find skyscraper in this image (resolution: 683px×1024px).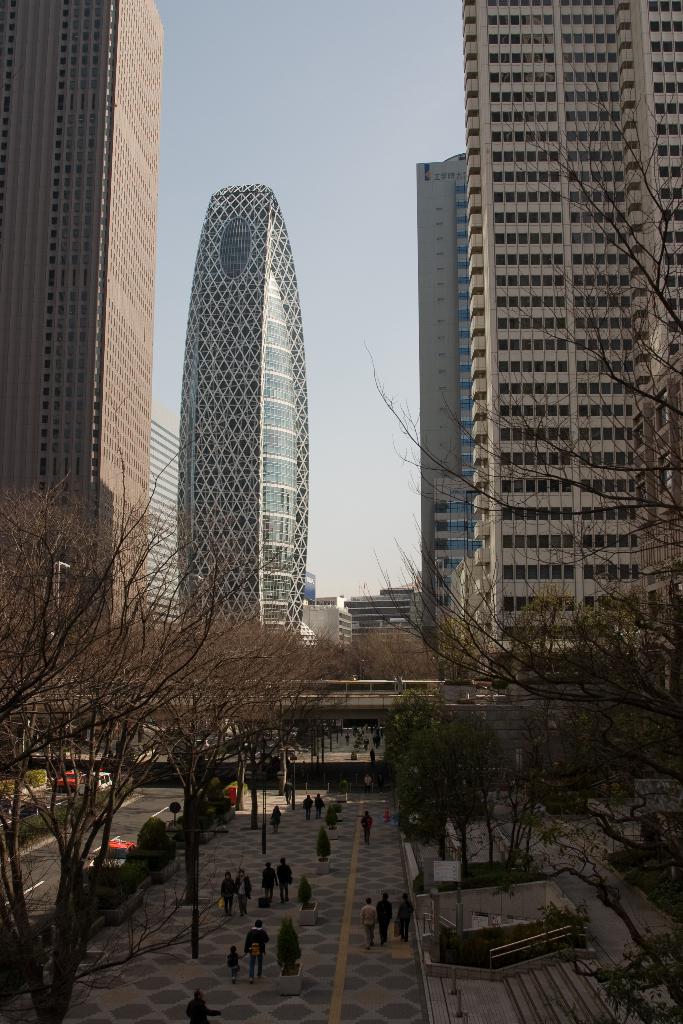
[409, 20, 682, 654].
